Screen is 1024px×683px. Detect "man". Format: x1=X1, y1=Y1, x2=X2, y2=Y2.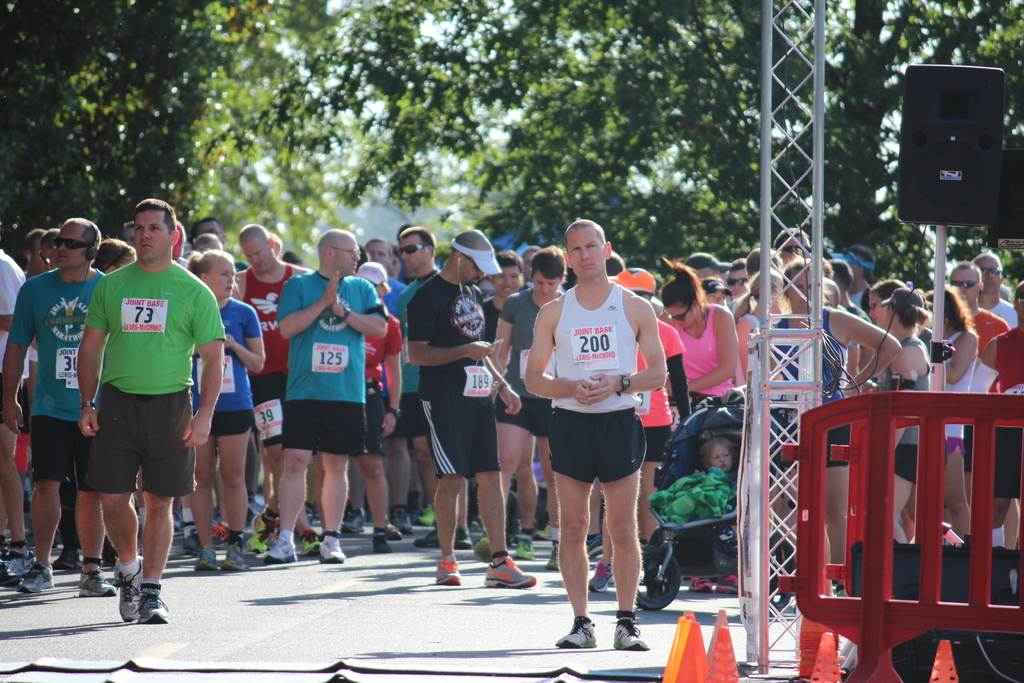
x1=188, y1=222, x2=225, y2=244.
